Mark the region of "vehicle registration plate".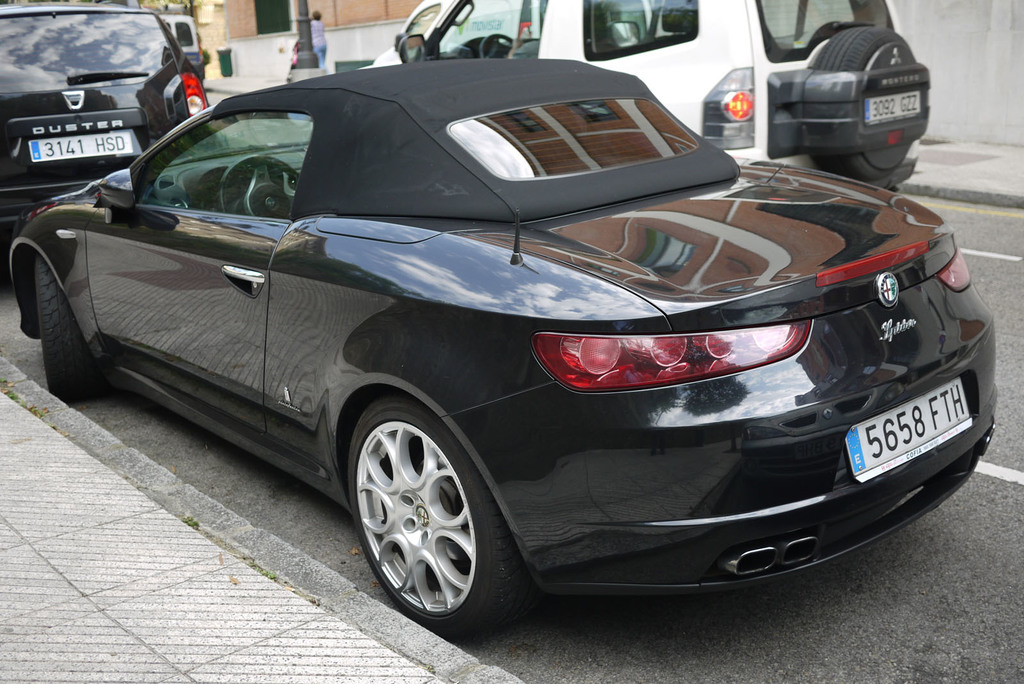
Region: pyautogui.locateOnScreen(865, 86, 924, 128).
